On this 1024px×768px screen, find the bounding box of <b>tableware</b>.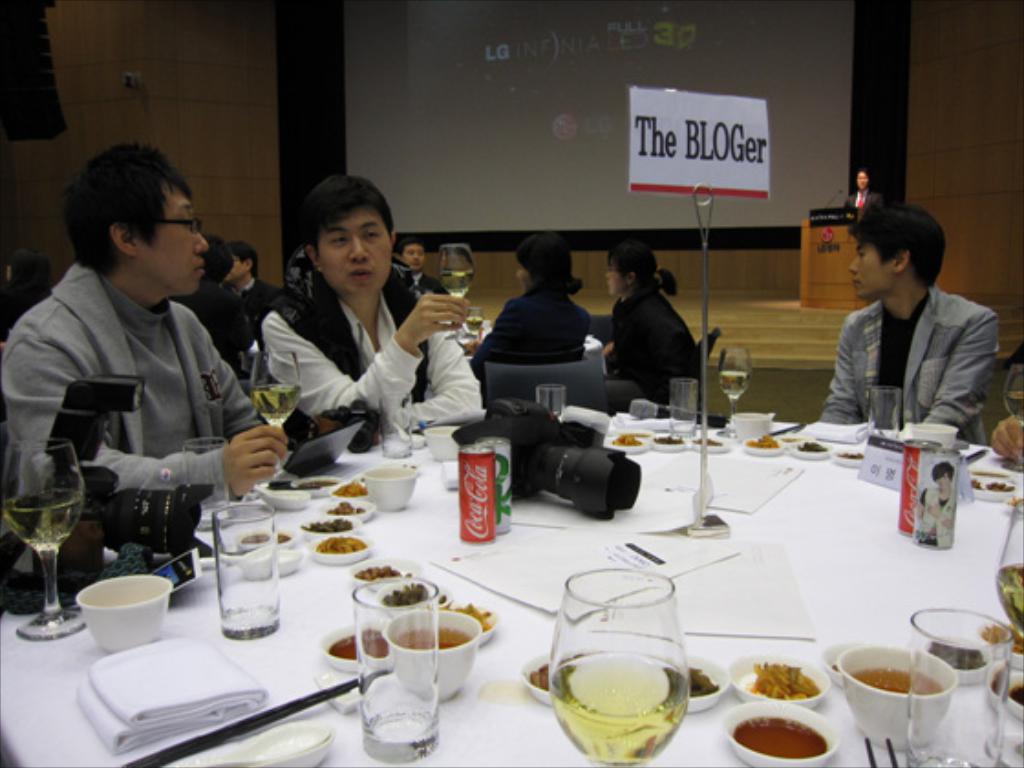
Bounding box: region(463, 304, 483, 336).
